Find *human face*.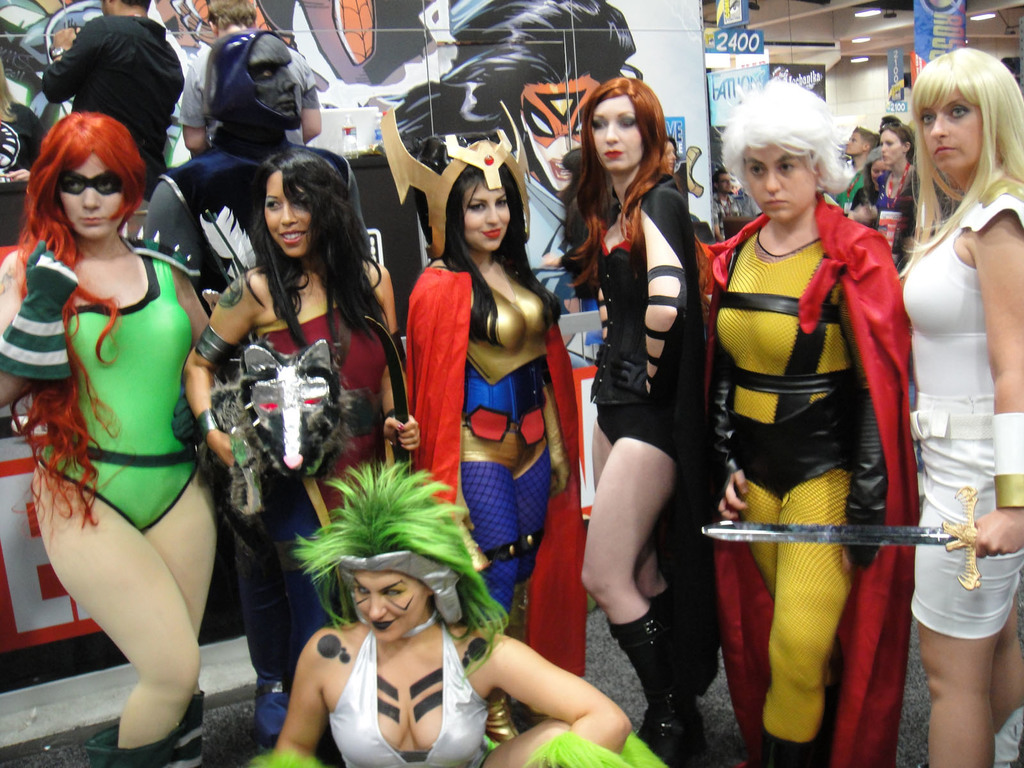
Rect(265, 173, 312, 257).
